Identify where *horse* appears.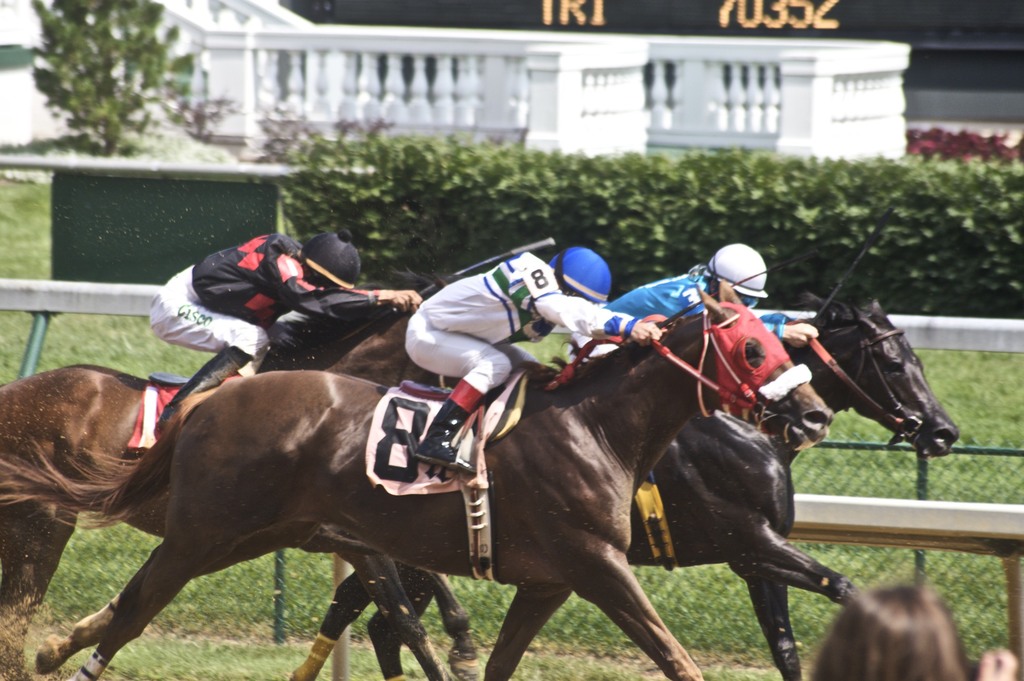
Appears at [left=291, top=256, right=965, bottom=680].
